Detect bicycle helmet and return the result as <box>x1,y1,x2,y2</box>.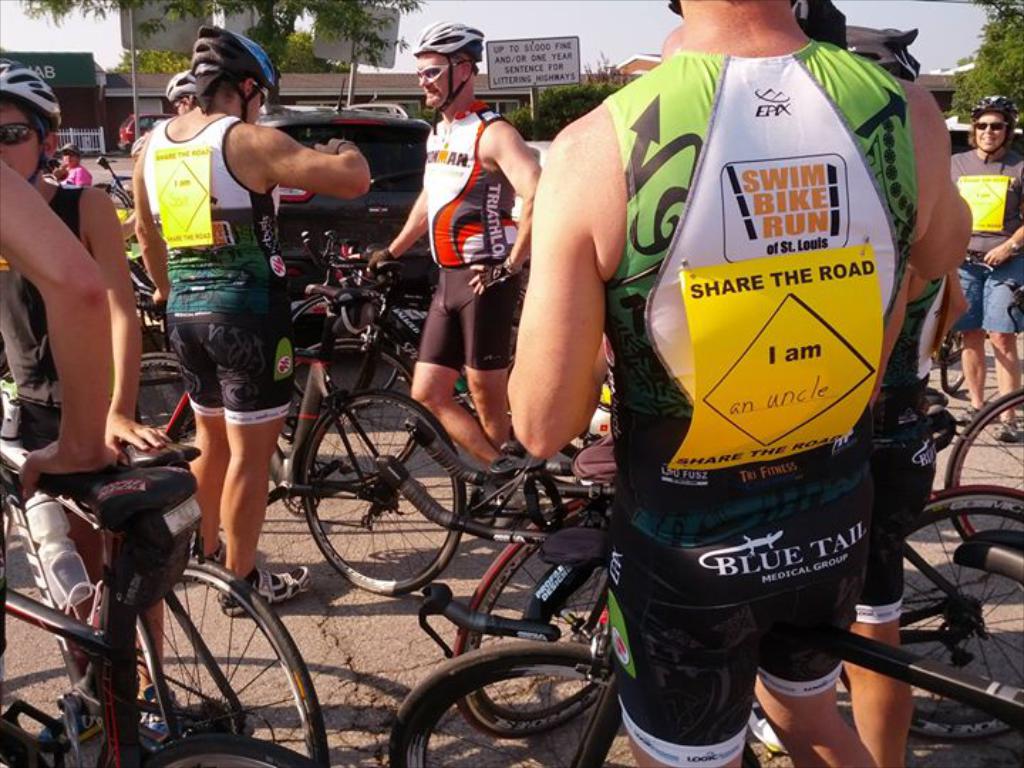
<box>193,24,279,127</box>.
